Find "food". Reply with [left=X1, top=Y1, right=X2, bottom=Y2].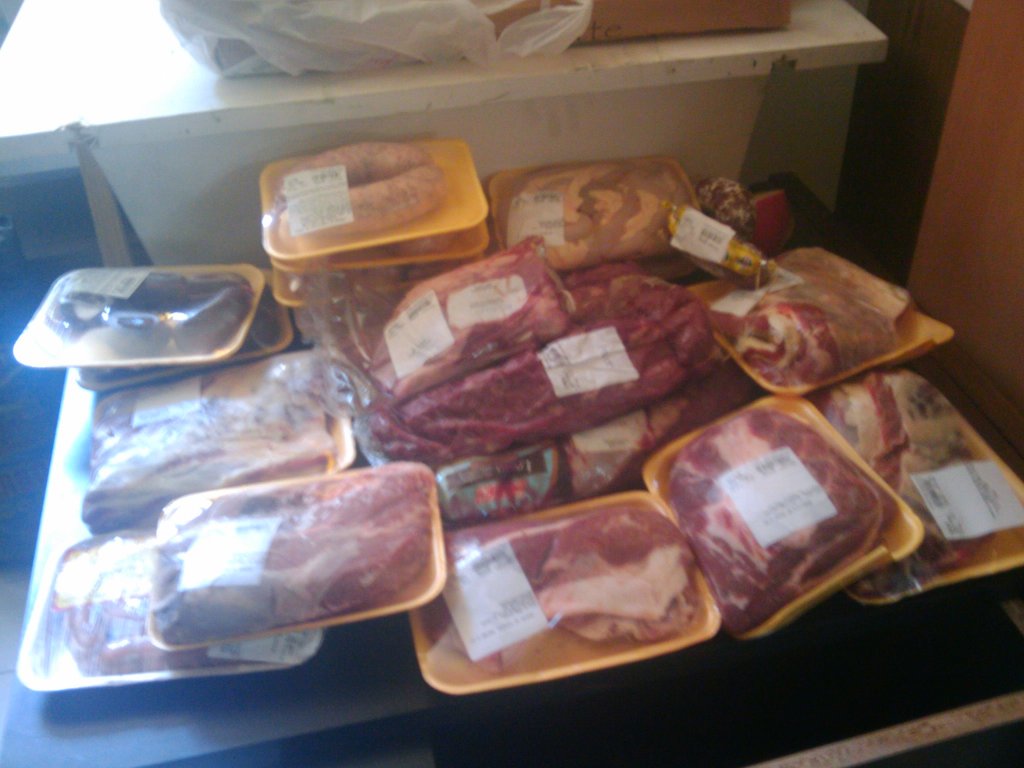
[left=668, top=399, right=892, bottom=606].
